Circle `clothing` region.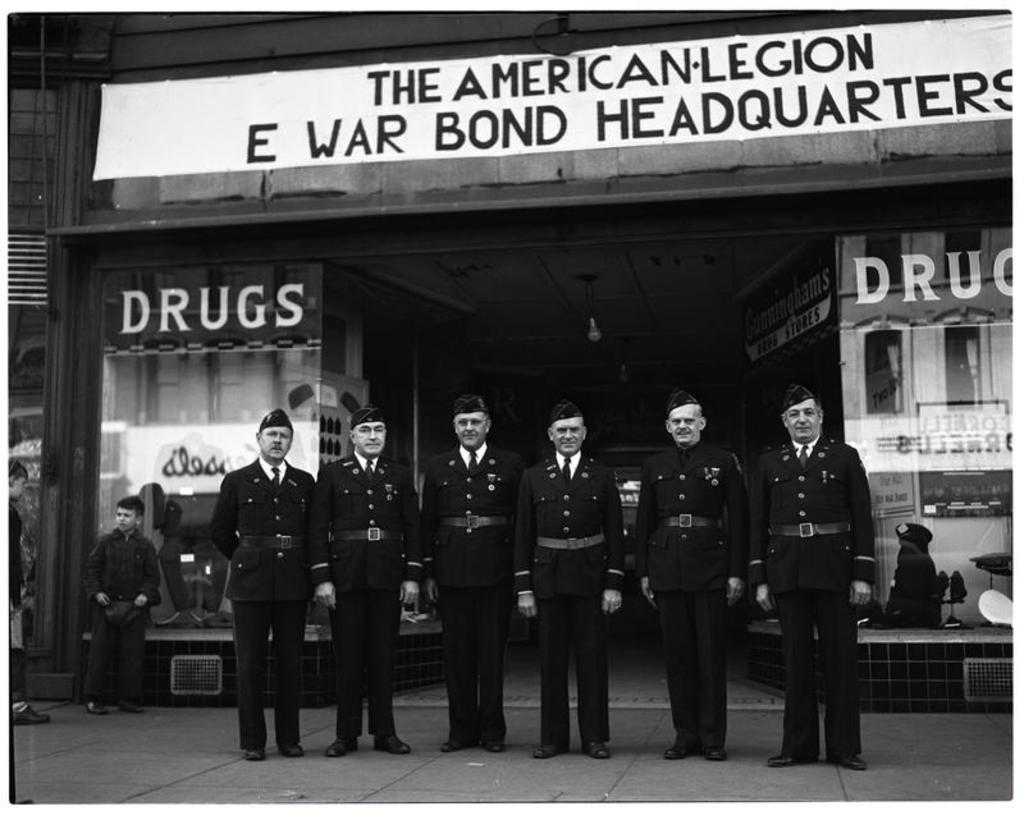
Region: (881,537,956,632).
